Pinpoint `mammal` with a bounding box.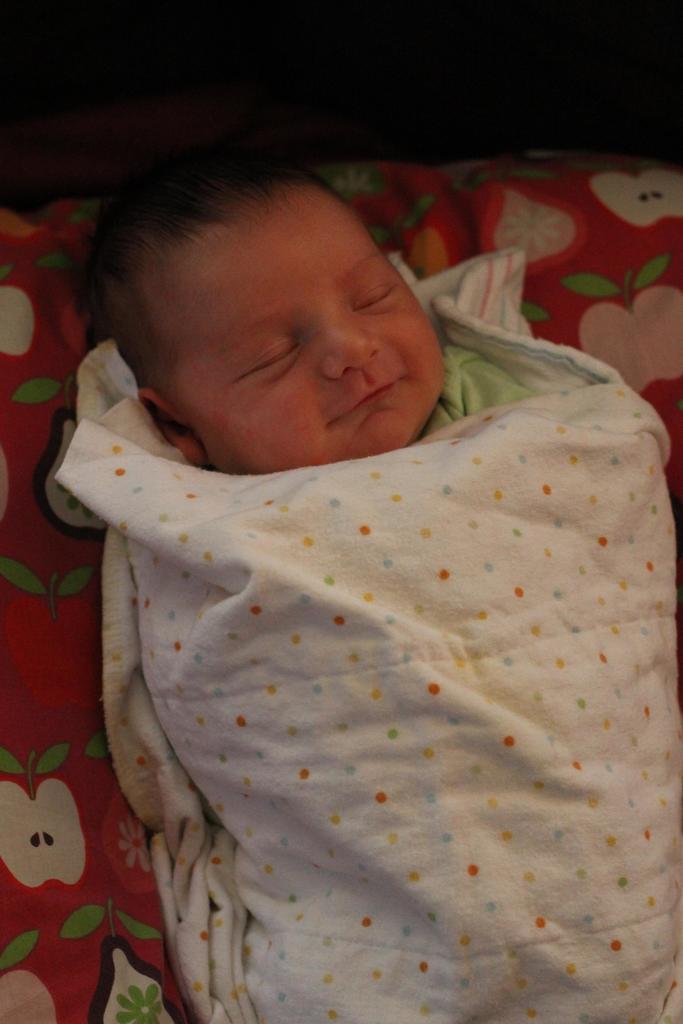
90,152,671,1015.
